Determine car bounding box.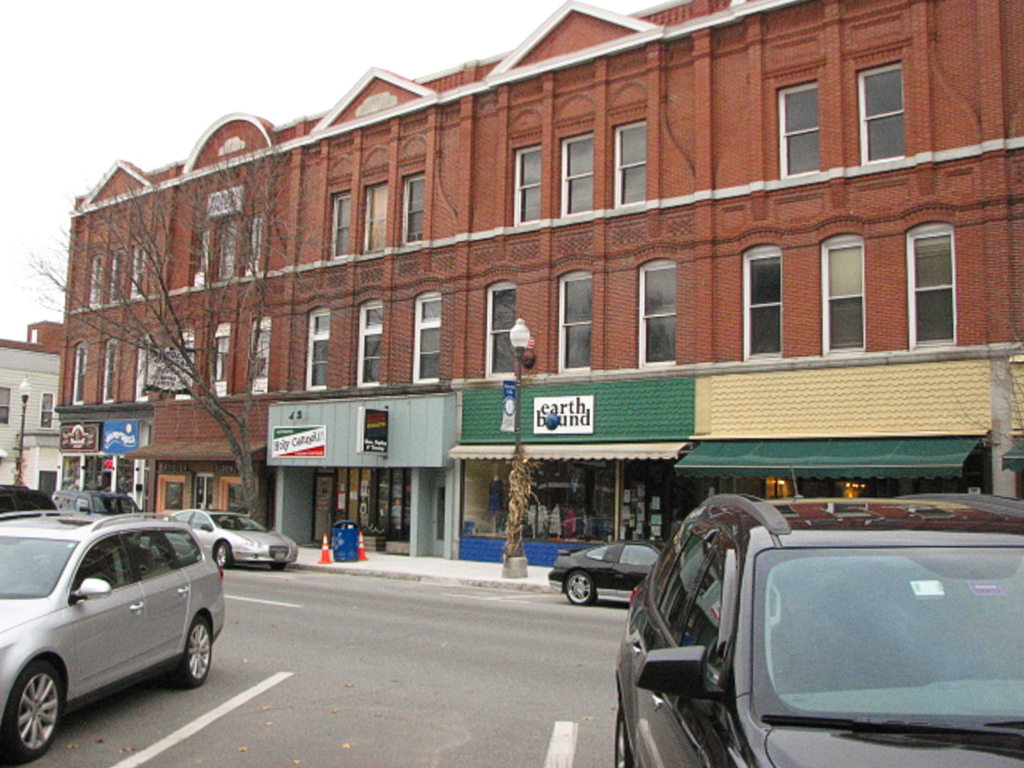
Determined: [546, 536, 665, 608].
